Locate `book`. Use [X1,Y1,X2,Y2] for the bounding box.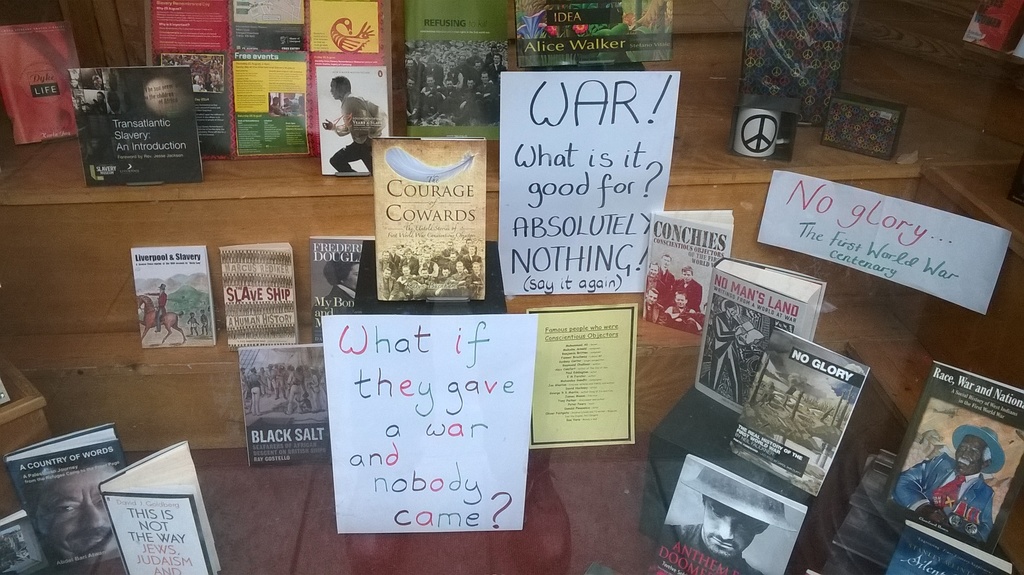
[0,426,125,574].
